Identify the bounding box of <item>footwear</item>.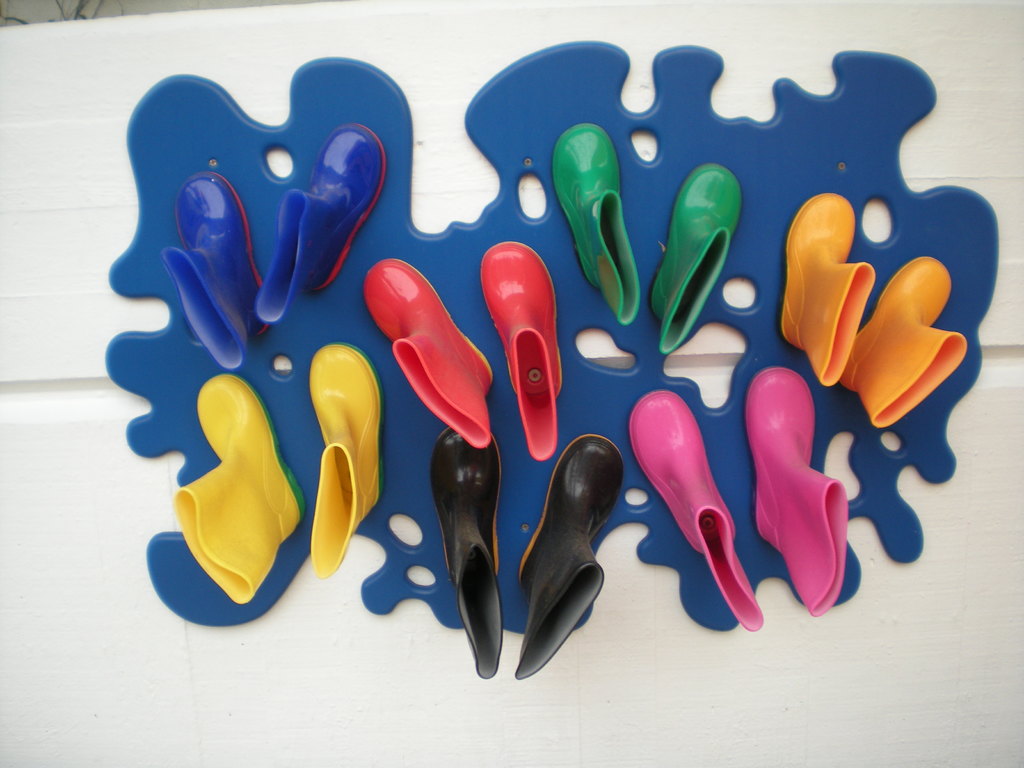
491:428:617:684.
